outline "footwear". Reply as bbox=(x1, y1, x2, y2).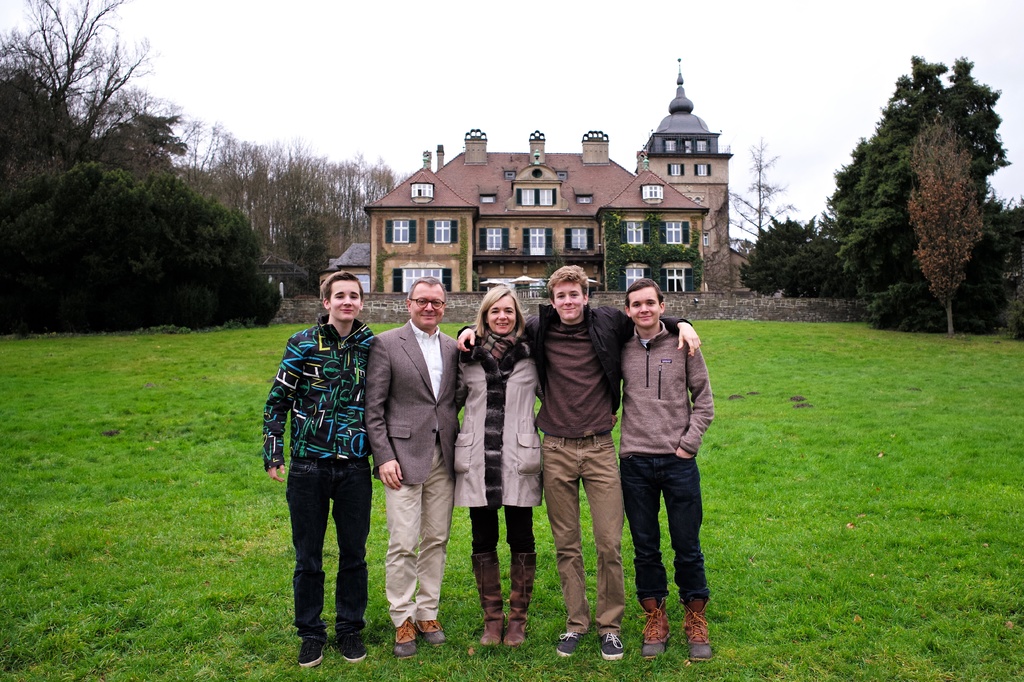
bbox=(390, 615, 418, 660).
